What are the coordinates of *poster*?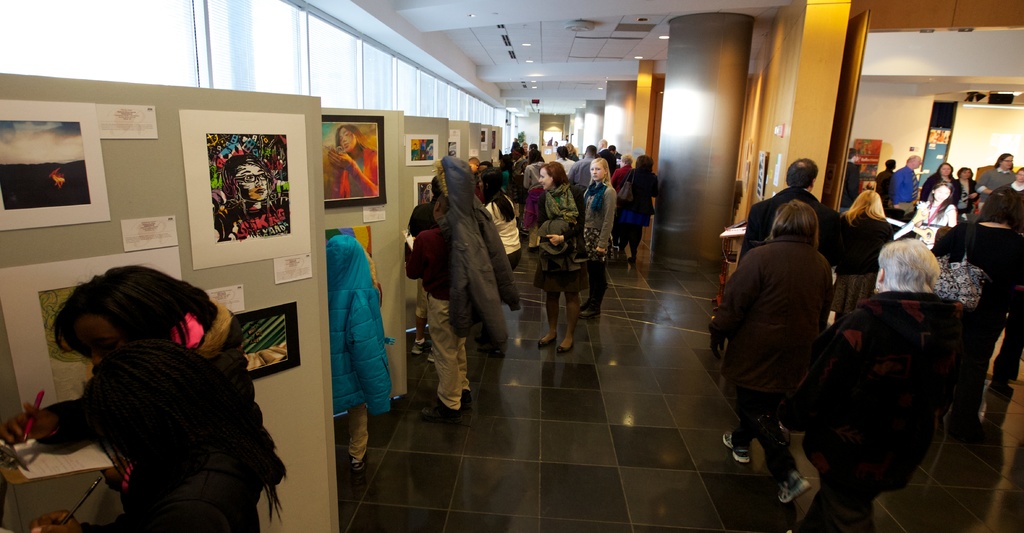
crop(94, 101, 159, 140).
